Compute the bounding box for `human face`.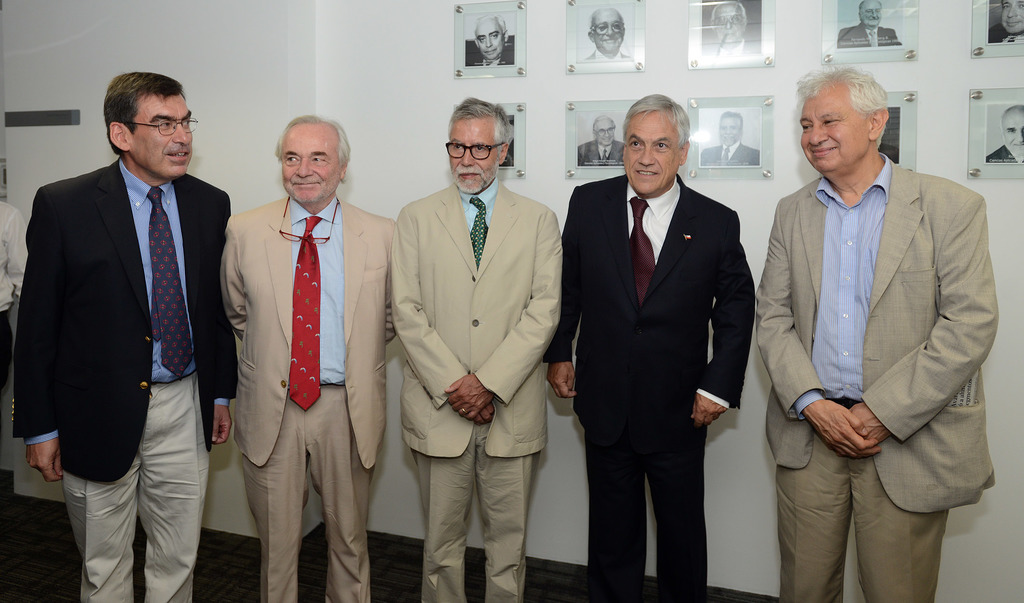
select_region(449, 114, 502, 194).
